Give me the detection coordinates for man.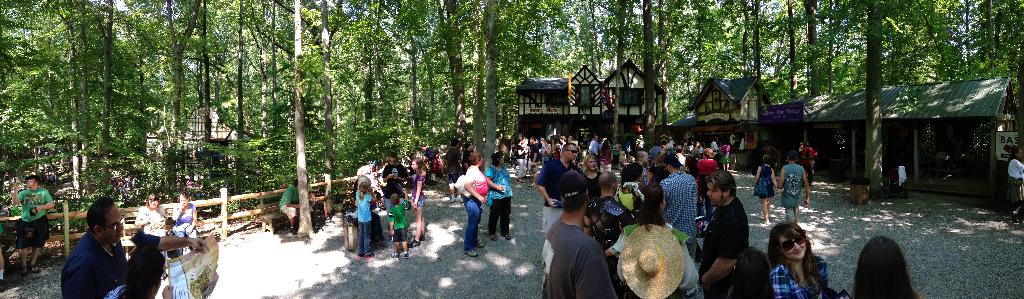
[left=707, top=136, right=720, bottom=156].
